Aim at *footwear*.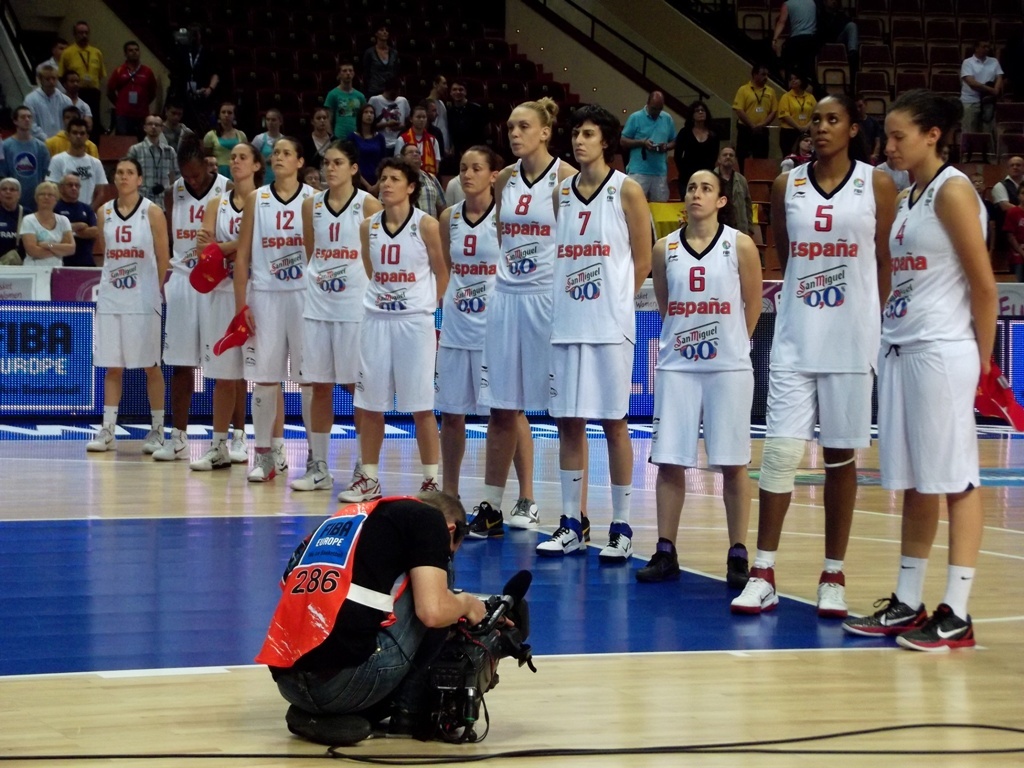
Aimed at l=516, t=493, r=539, b=535.
